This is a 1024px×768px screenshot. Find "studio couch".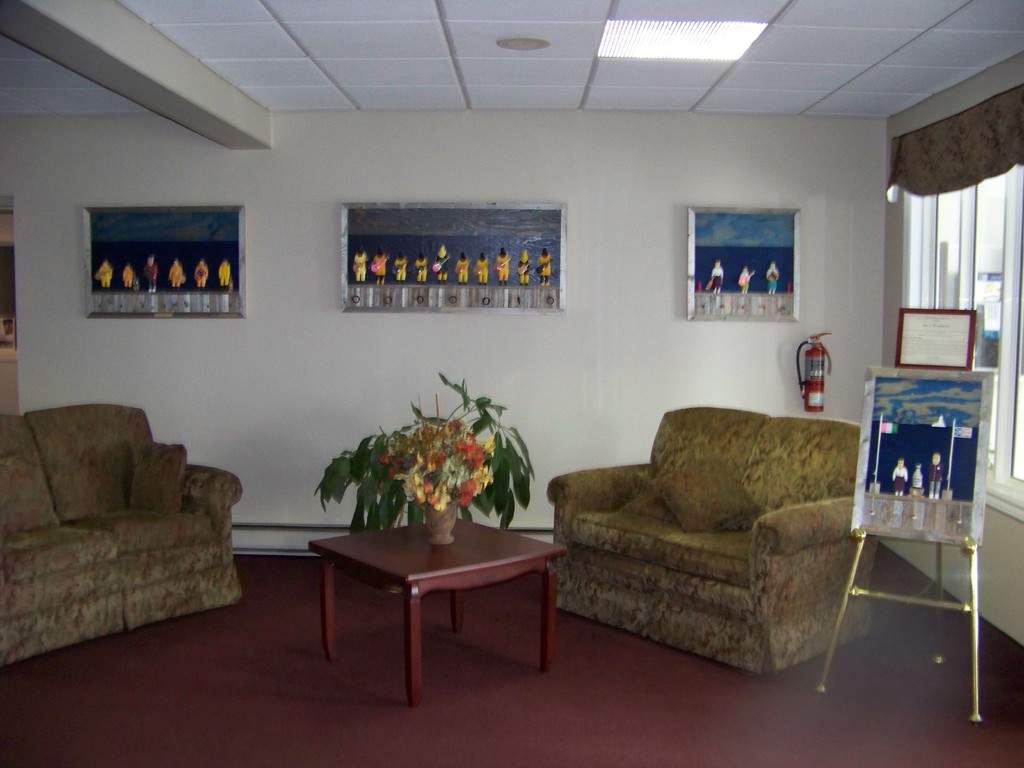
Bounding box: 0:395:243:673.
